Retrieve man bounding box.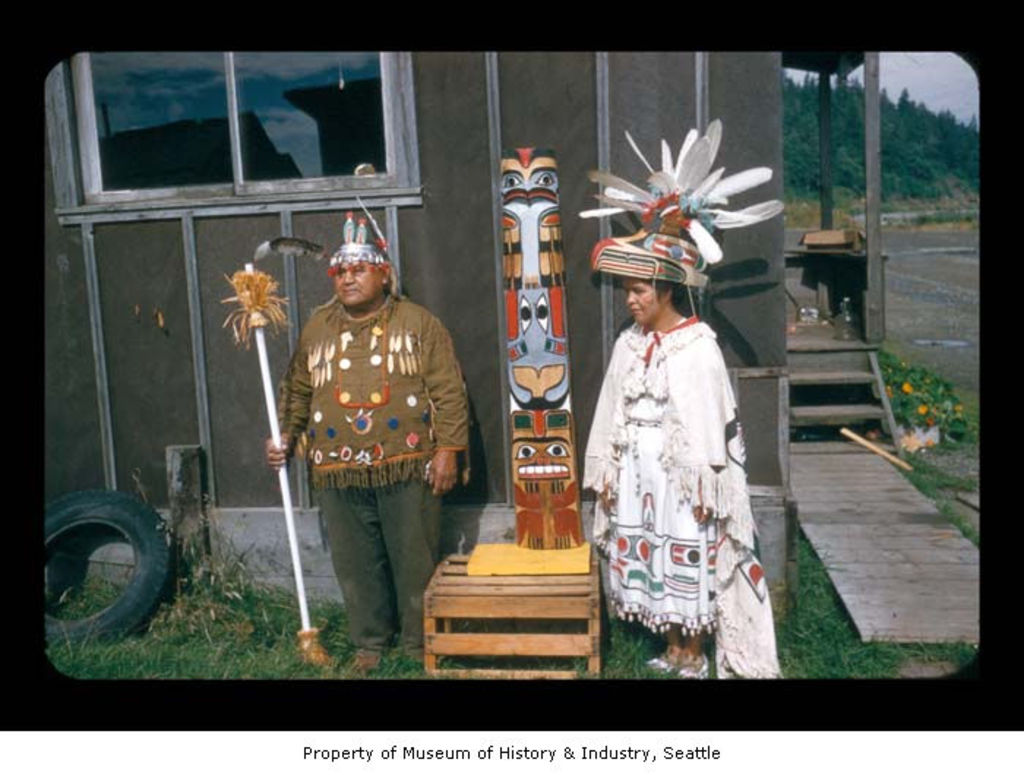
Bounding box: [x1=265, y1=227, x2=480, y2=662].
